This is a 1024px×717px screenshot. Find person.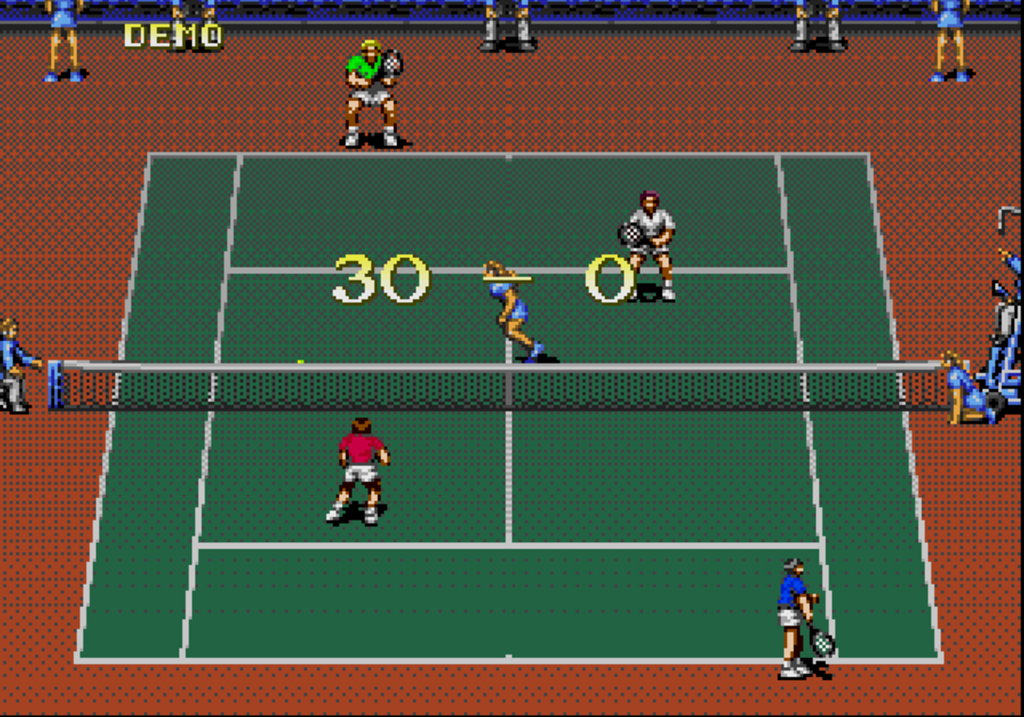
Bounding box: left=483, top=0, right=531, bottom=51.
